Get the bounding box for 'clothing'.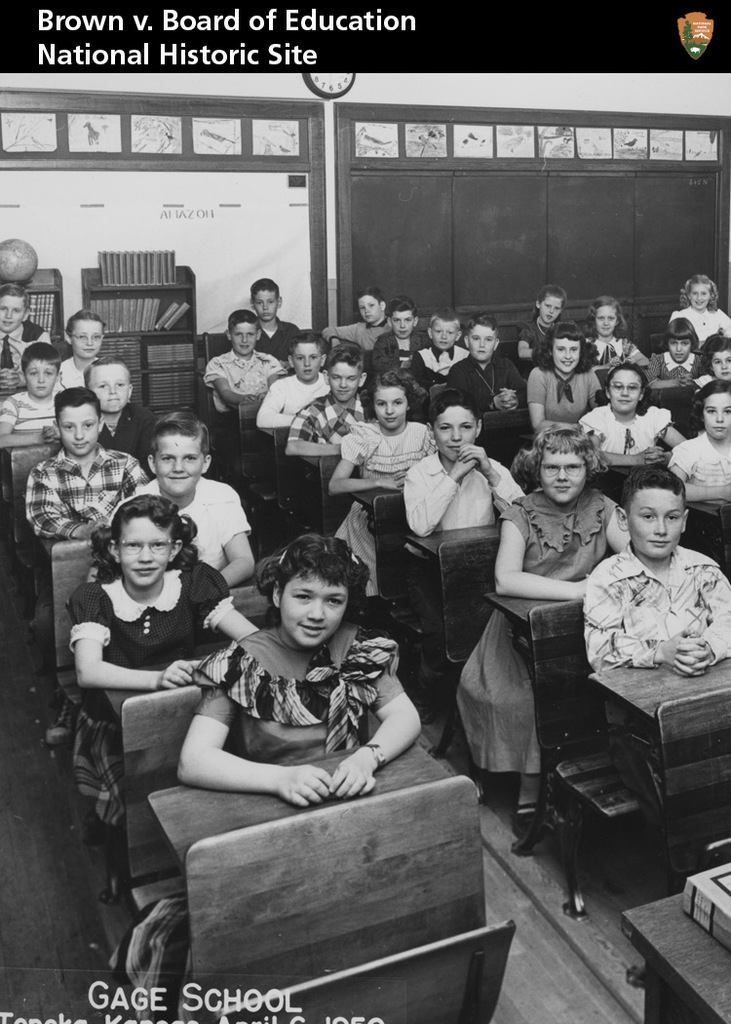
crop(526, 367, 596, 440).
